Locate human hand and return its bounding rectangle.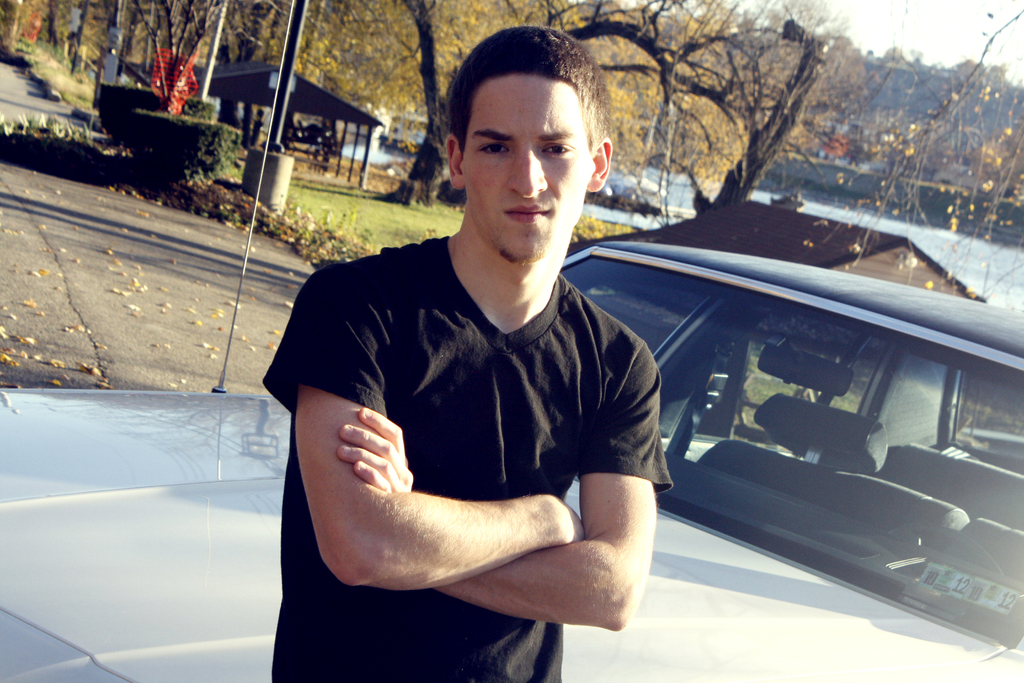
region(339, 407, 418, 488).
